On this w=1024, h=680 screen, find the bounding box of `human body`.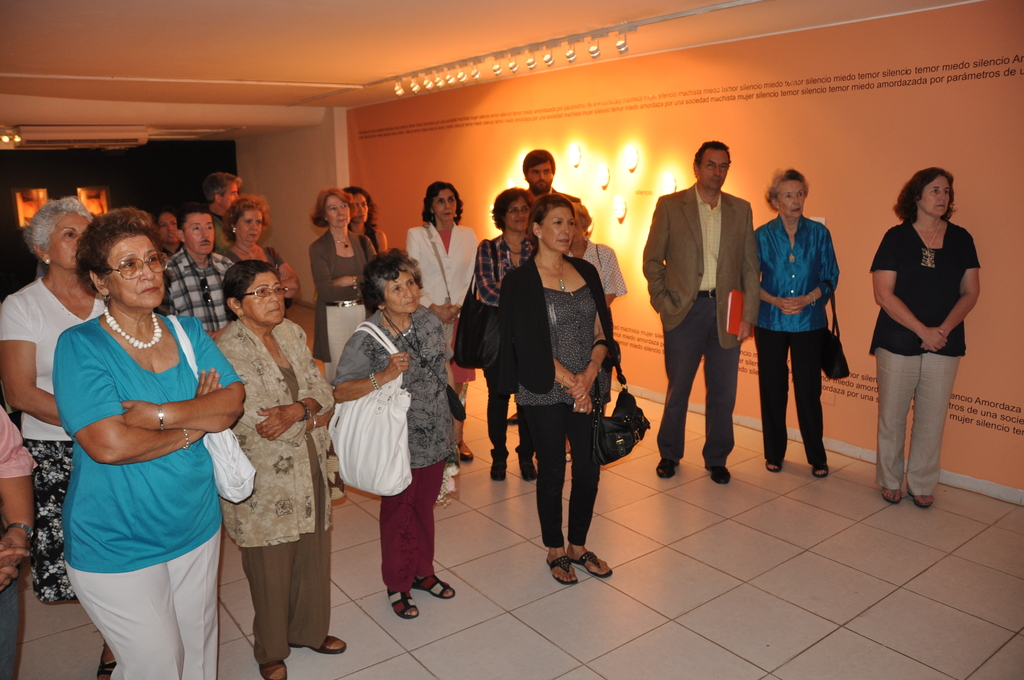
Bounding box: 564:238:626:462.
